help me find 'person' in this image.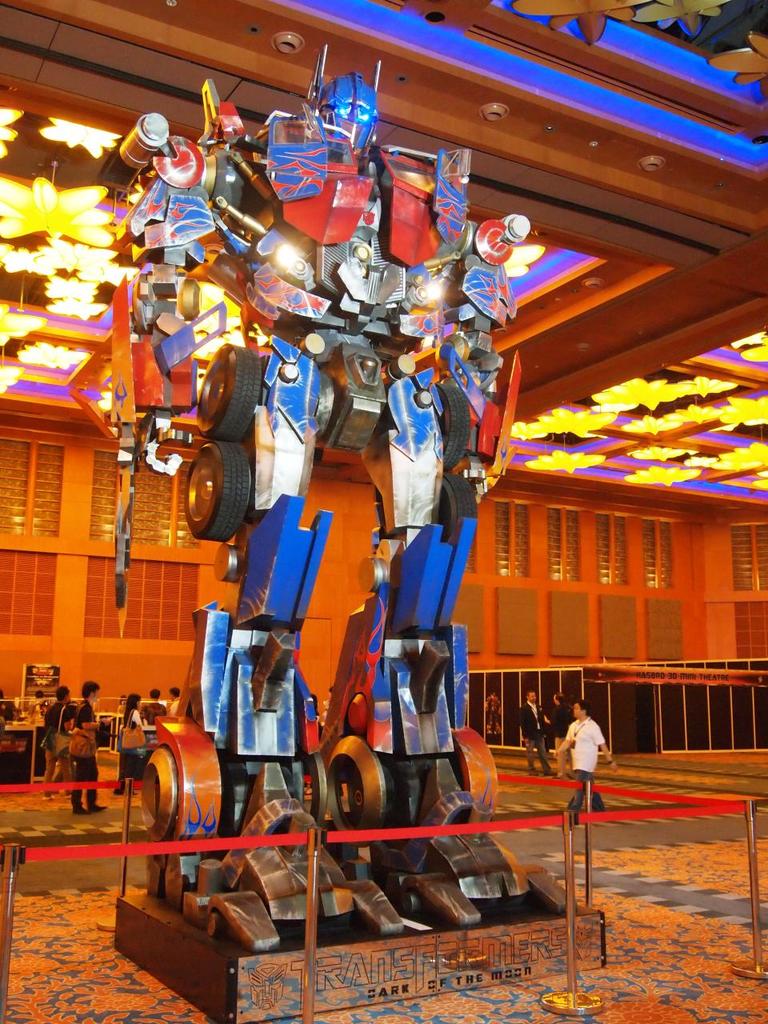
Found it: left=115, top=690, right=149, bottom=792.
